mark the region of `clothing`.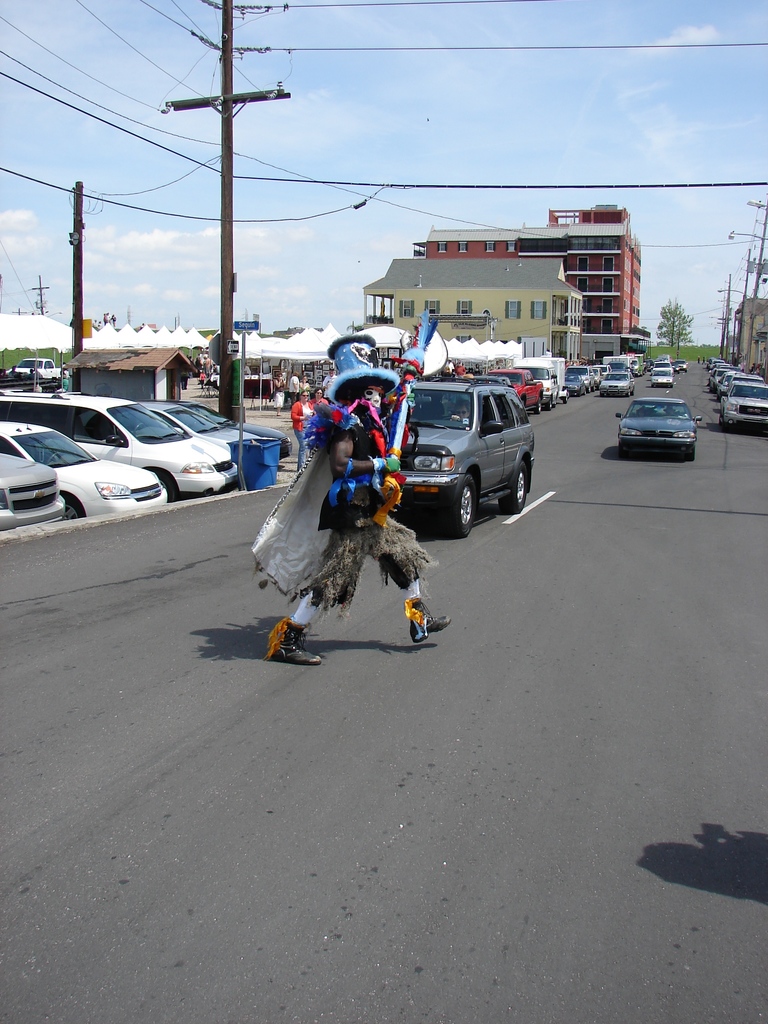
Region: l=298, t=380, r=314, b=392.
